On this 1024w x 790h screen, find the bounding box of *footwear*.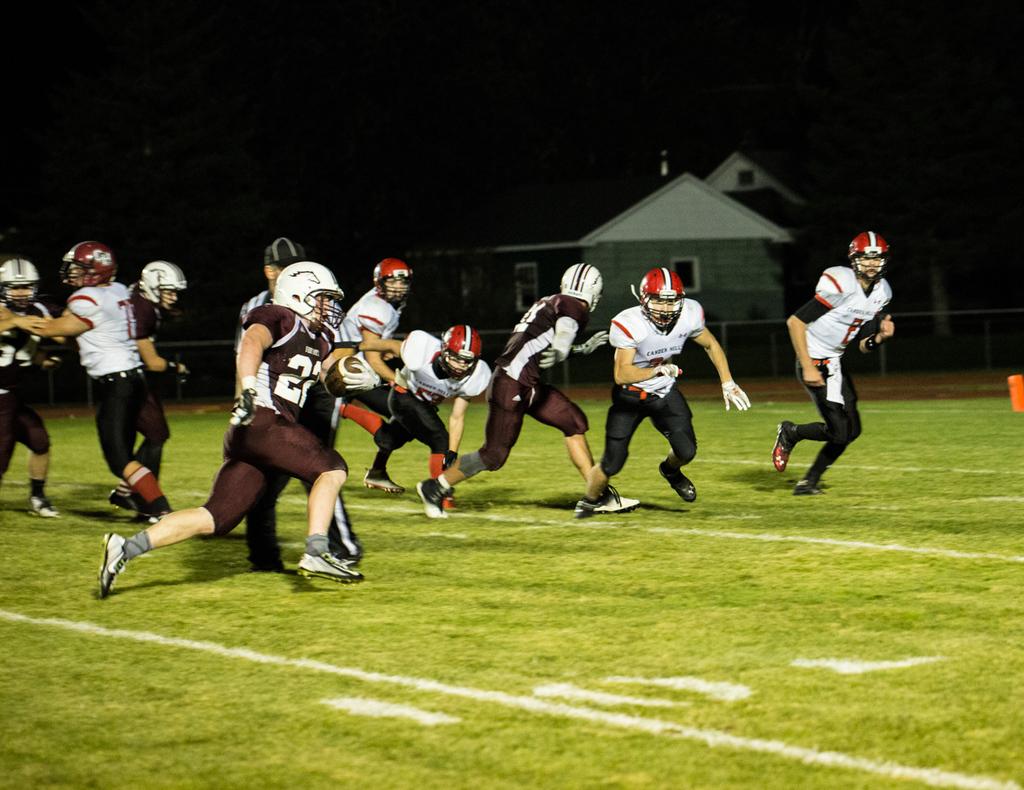
Bounding box: 440, 495, 463, 513.
